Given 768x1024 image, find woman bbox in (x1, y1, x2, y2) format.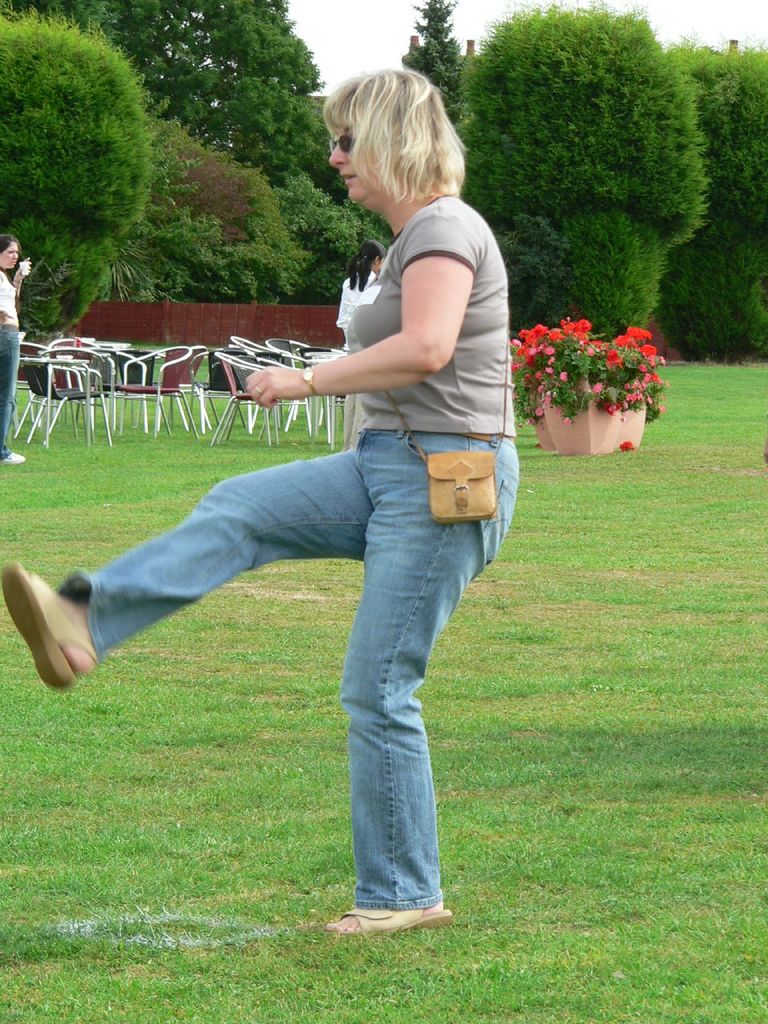
(0, 238, 35, 468).
